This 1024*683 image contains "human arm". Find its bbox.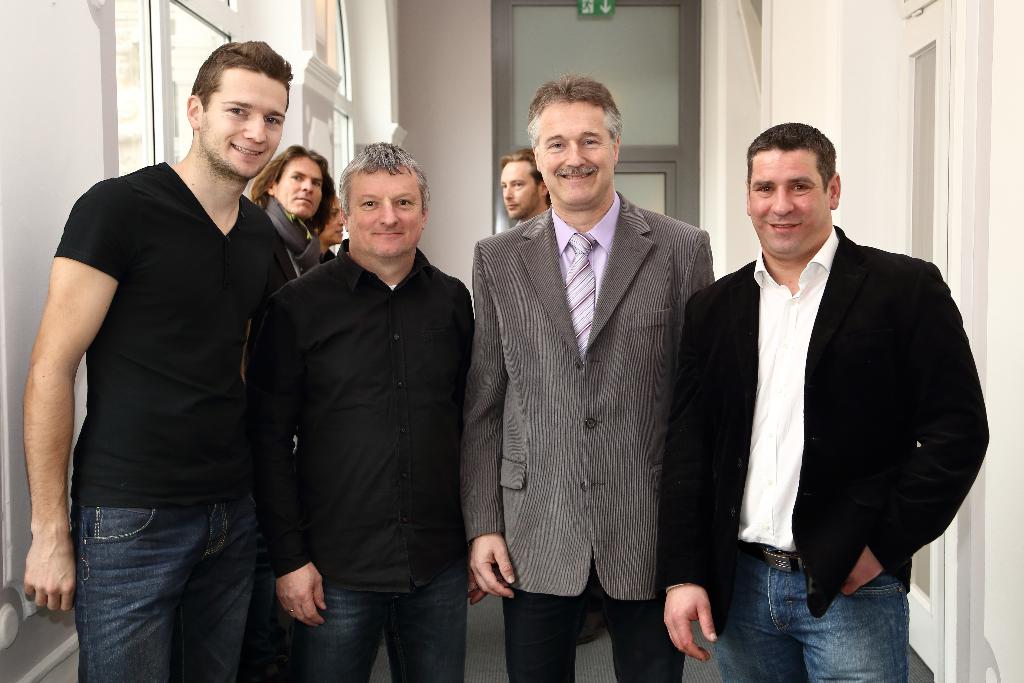
[656,309,712,657].
